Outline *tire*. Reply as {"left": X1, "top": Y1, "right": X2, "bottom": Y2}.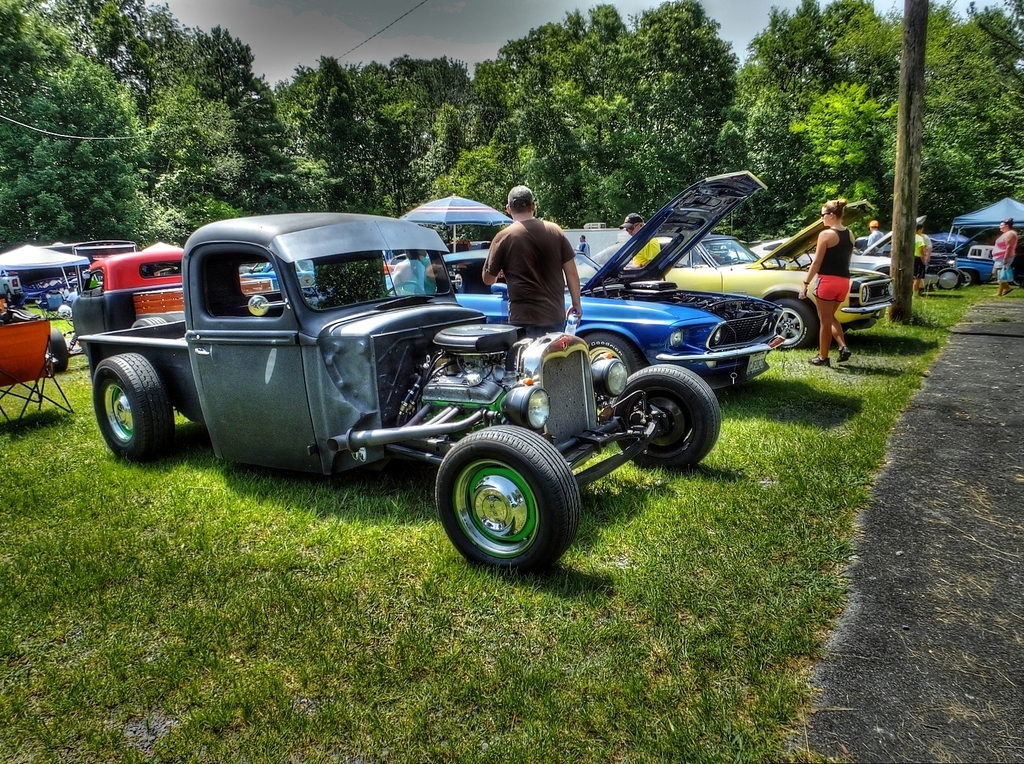
{"left": 432, "top": 422, "right": 583, "bottom": 579}.
